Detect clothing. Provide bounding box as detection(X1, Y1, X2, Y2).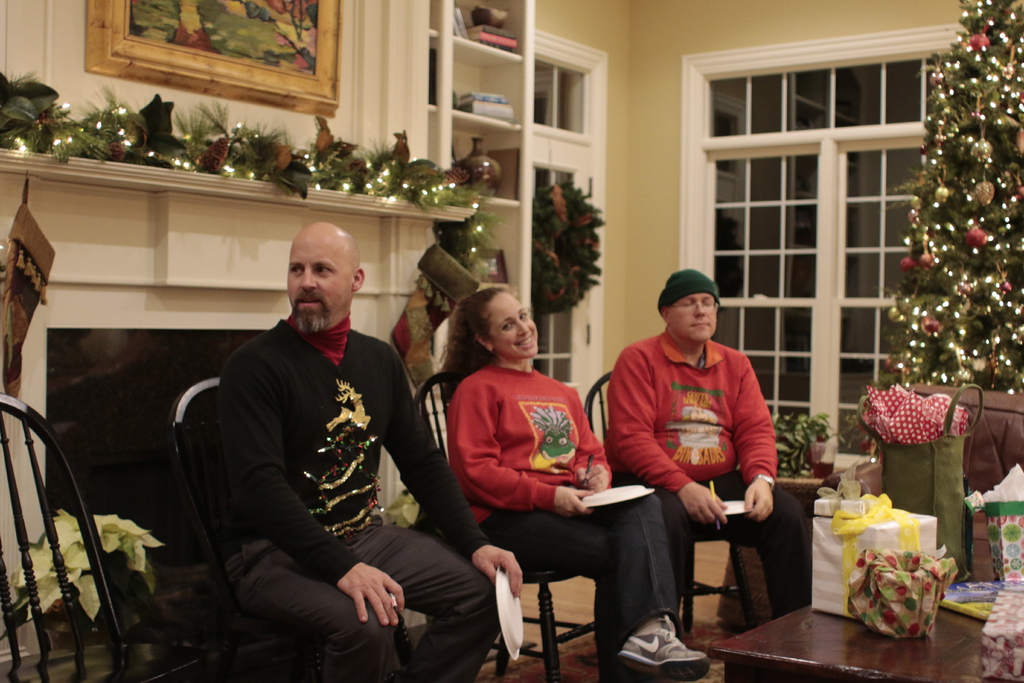
detection(604, 329, 822, 627).
